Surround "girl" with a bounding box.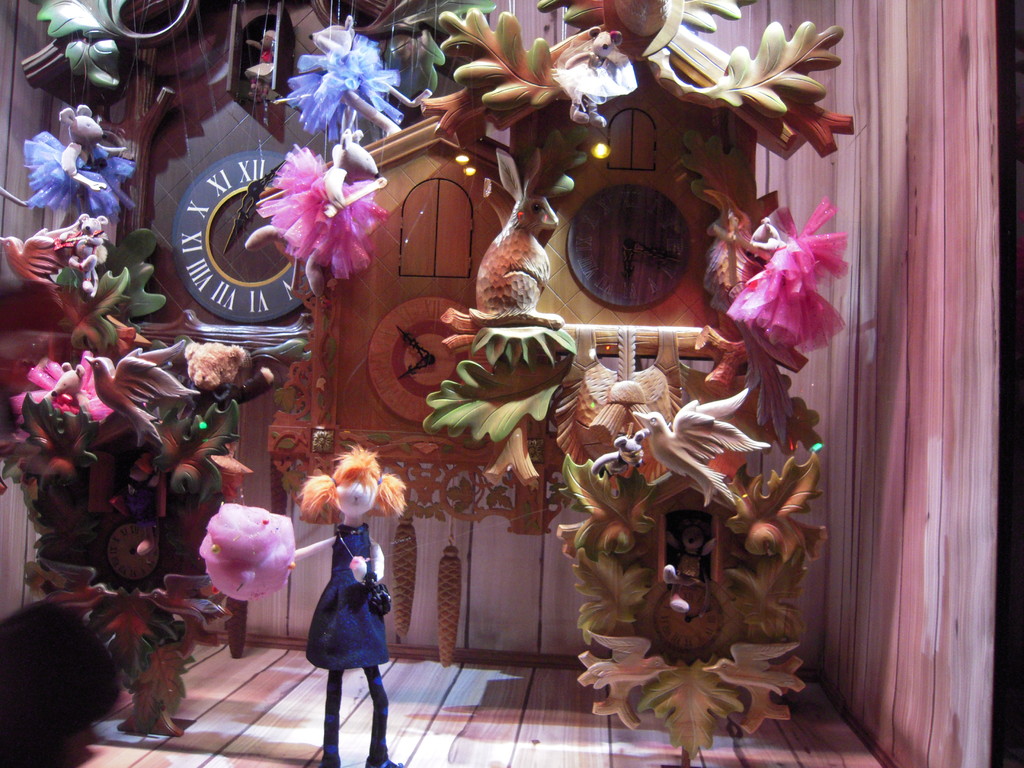
locate(288, 438, 404, 767).
